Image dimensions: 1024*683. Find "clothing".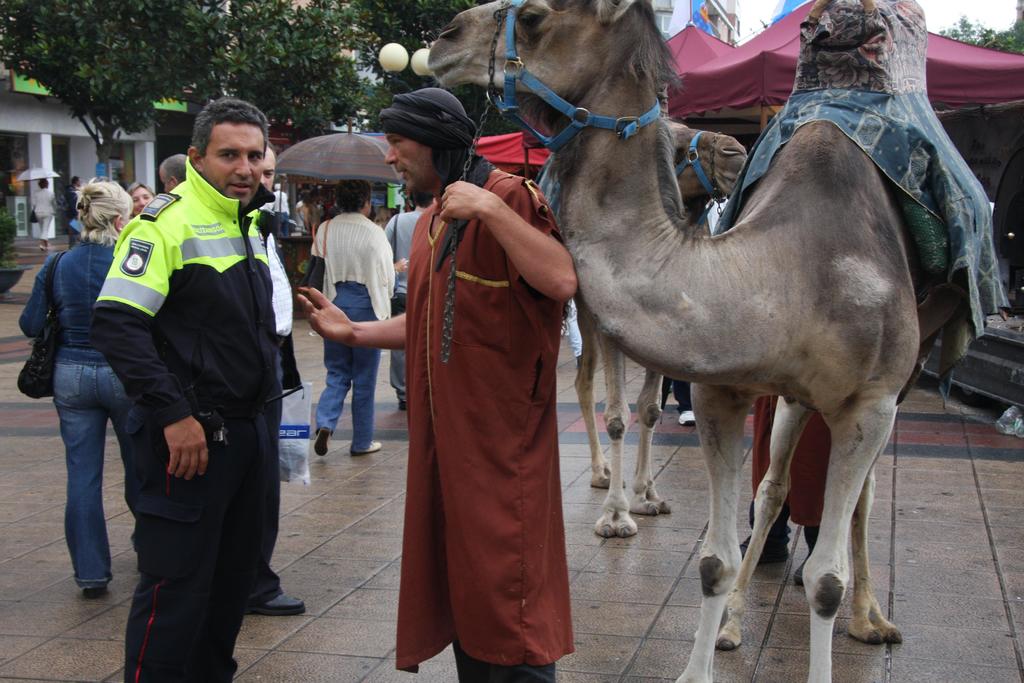
91,155,275,682.
